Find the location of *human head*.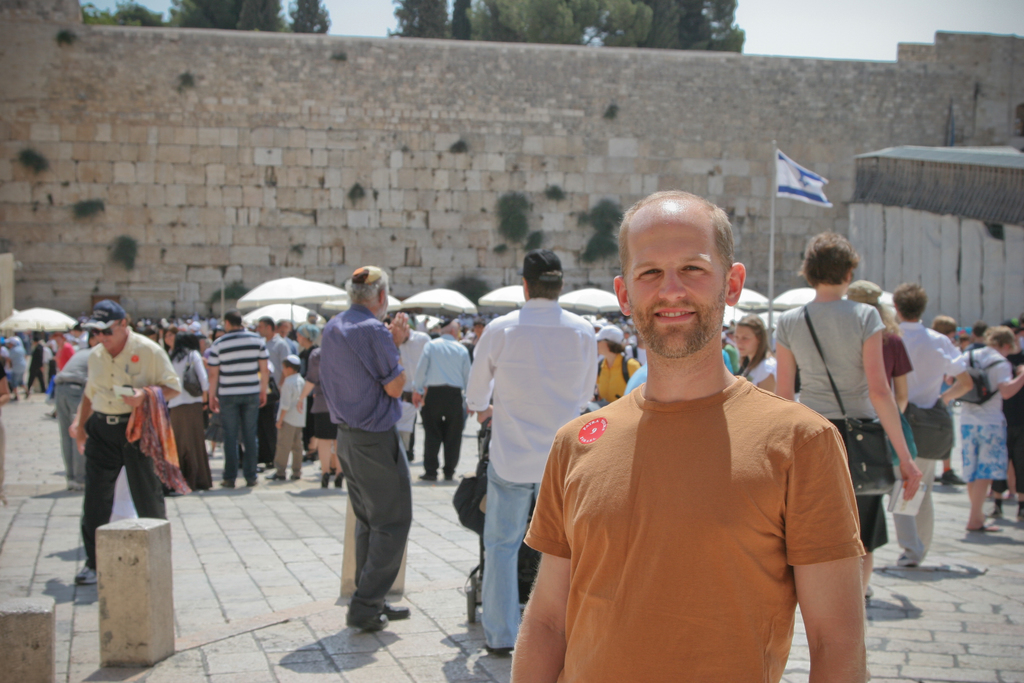
Location: {"x1": 163, "y1": 325, "x2": 177, "y2": 349}.
